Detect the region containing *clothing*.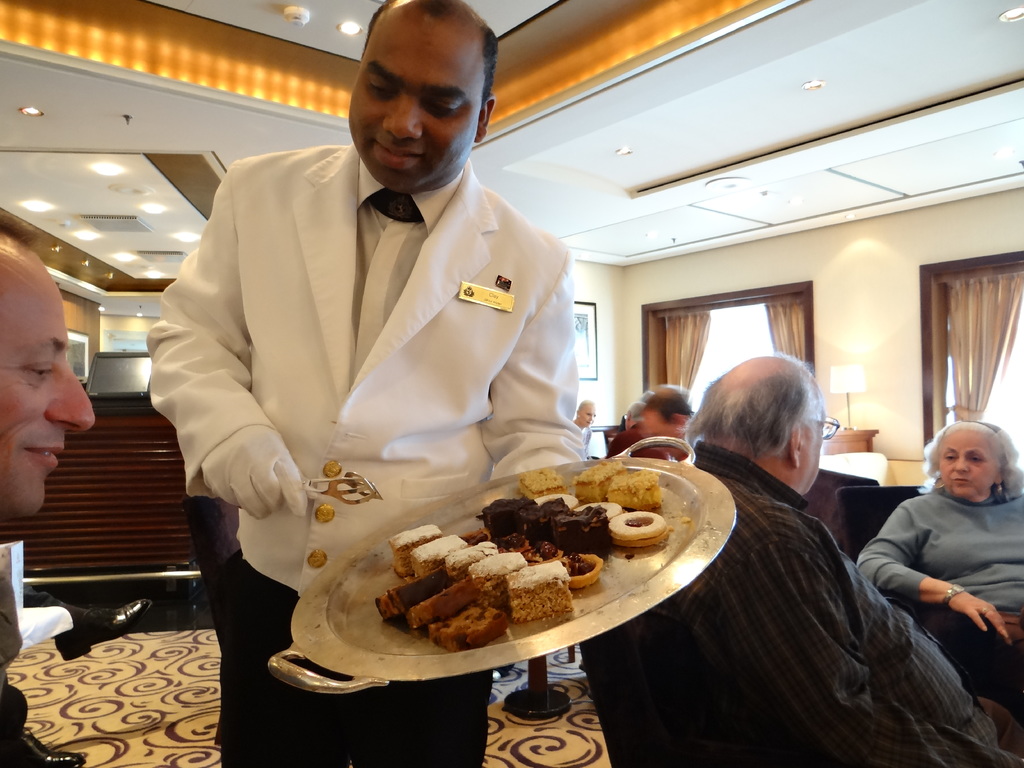
837,487,1023,687.
